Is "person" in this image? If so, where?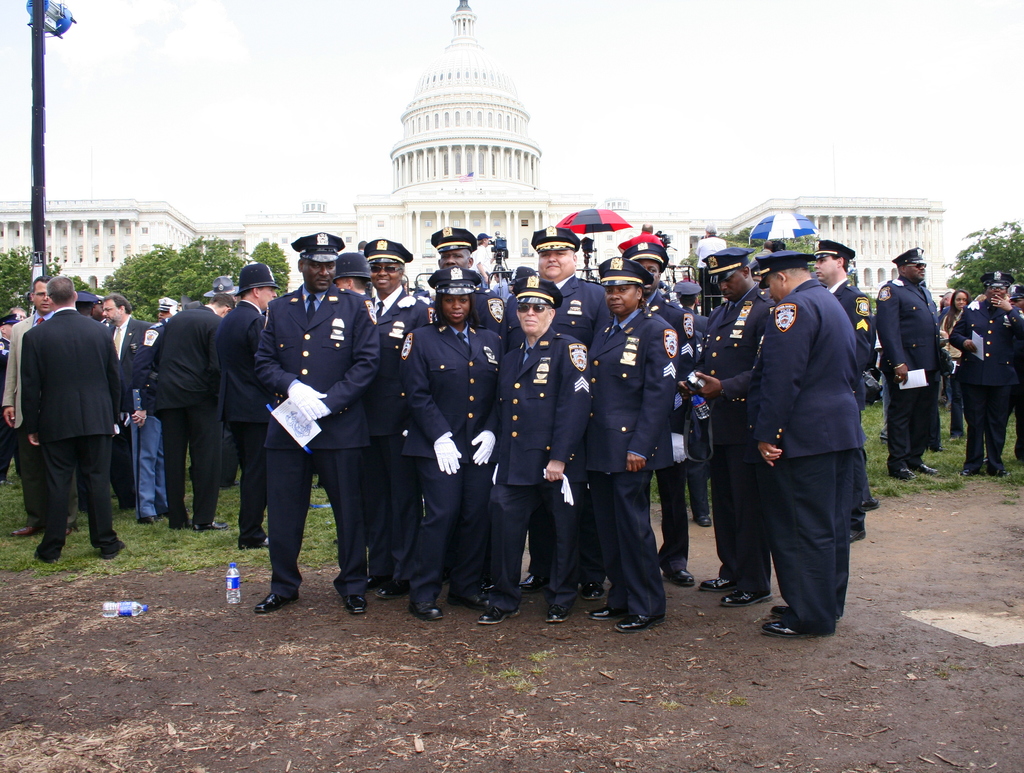
Yes, at 355, 235, 431, 602.
